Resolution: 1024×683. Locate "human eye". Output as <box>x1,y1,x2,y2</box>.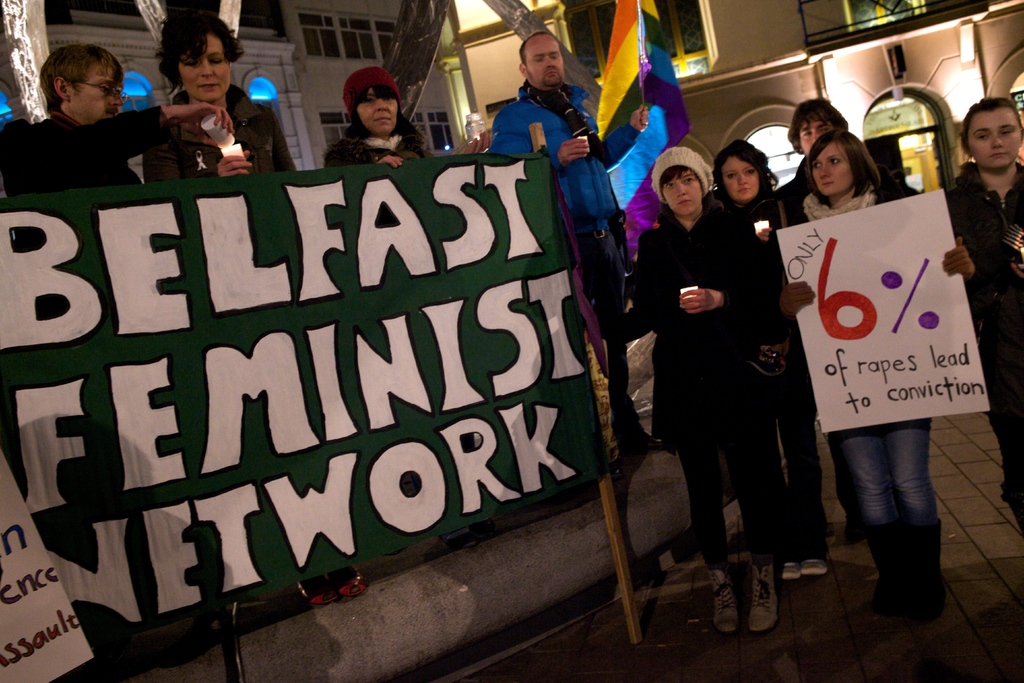
<box>381,94,394,101</box>.
